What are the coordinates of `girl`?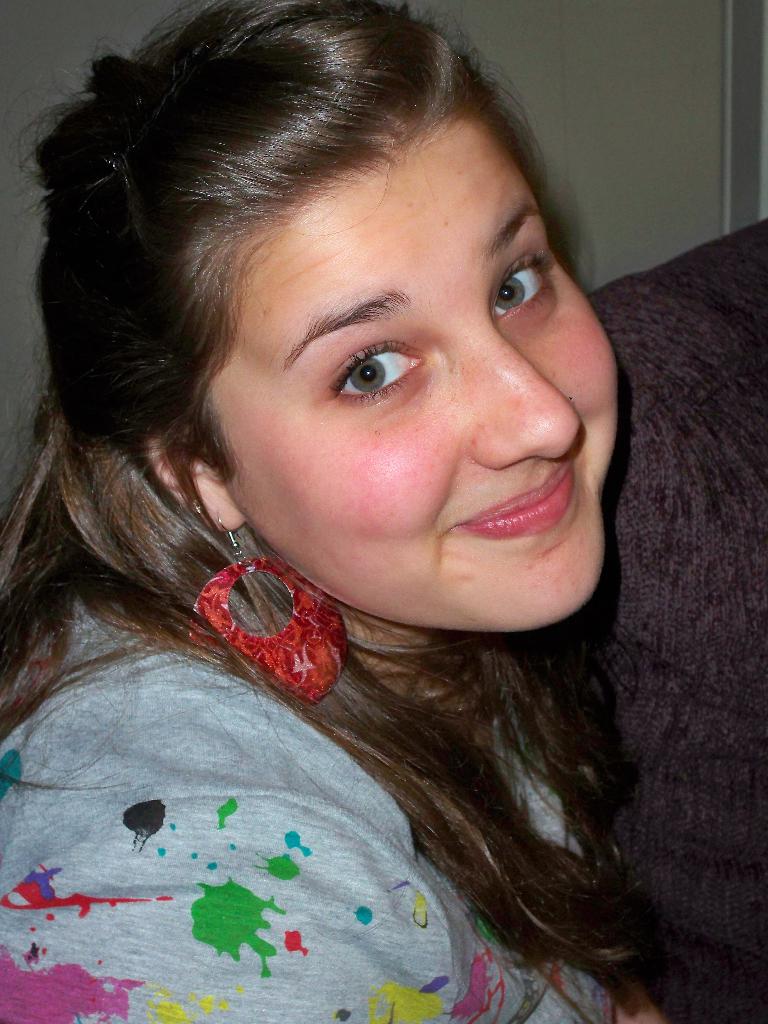
[0,0,687,1023].
